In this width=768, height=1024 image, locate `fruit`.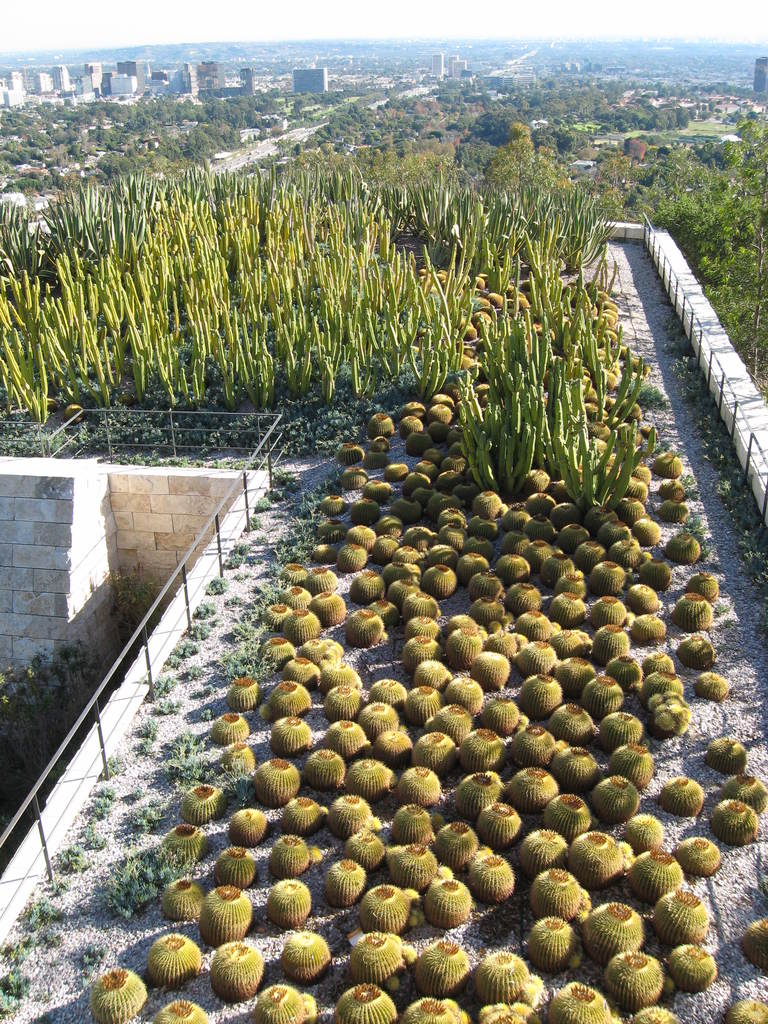
Bounding box: locate(403, 994, 474, 1022).
